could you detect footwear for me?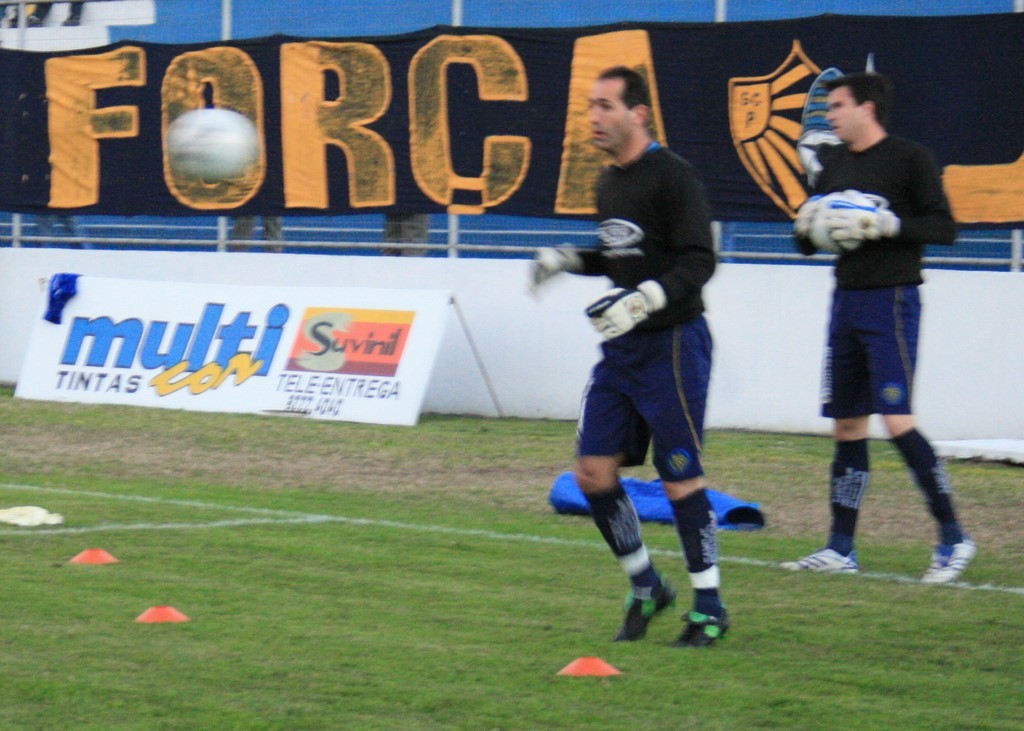
Detection result: rect(612, 573, 672, 634).
